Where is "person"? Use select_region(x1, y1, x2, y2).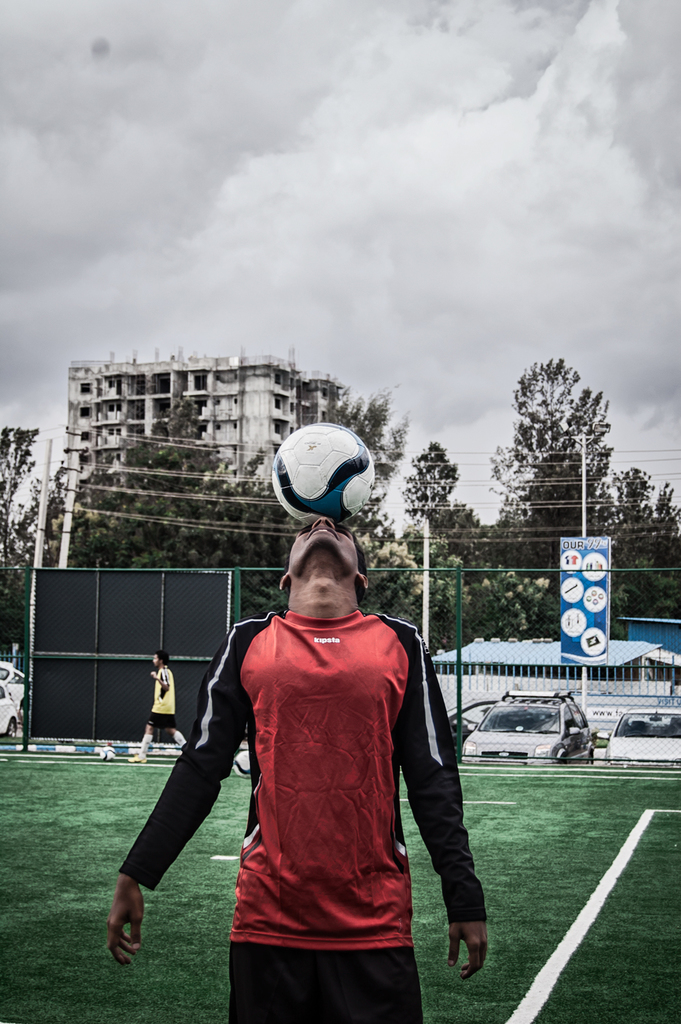
select_region(126, 651, 189, 762).
